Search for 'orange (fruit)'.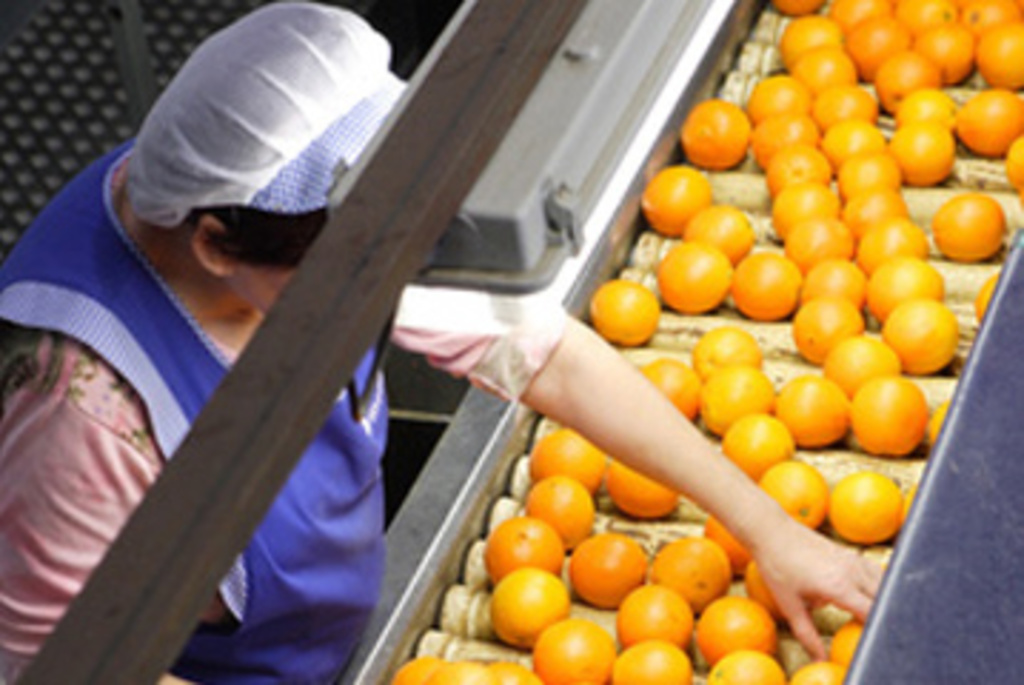
Found at 836:157:898:197.
